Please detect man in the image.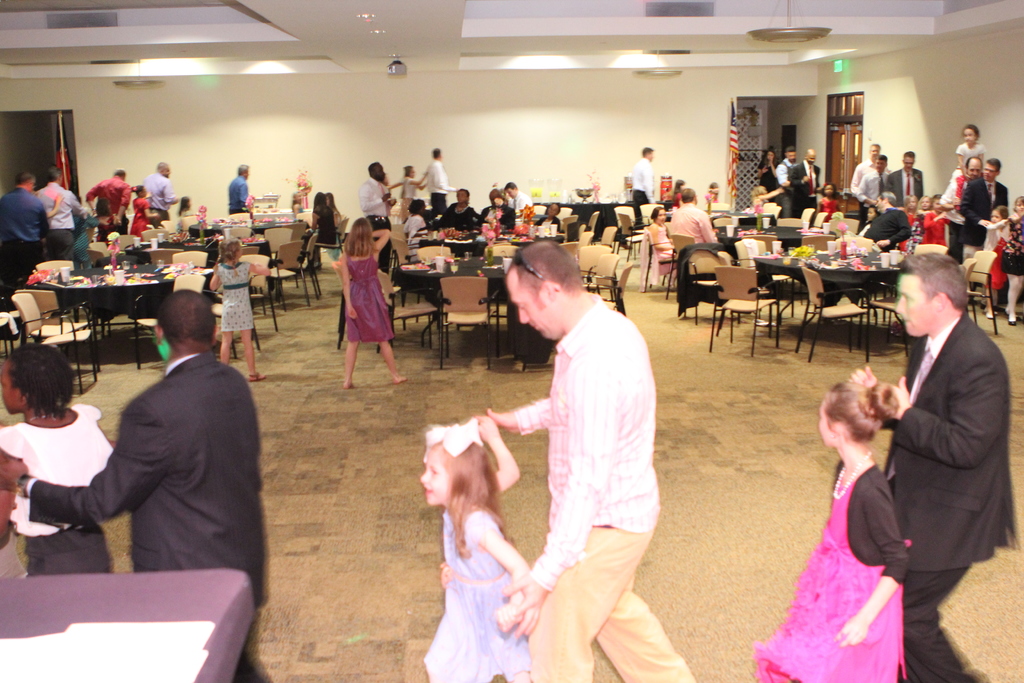
pyautogui.locateOnScreen(356, 158, 396, 267).
